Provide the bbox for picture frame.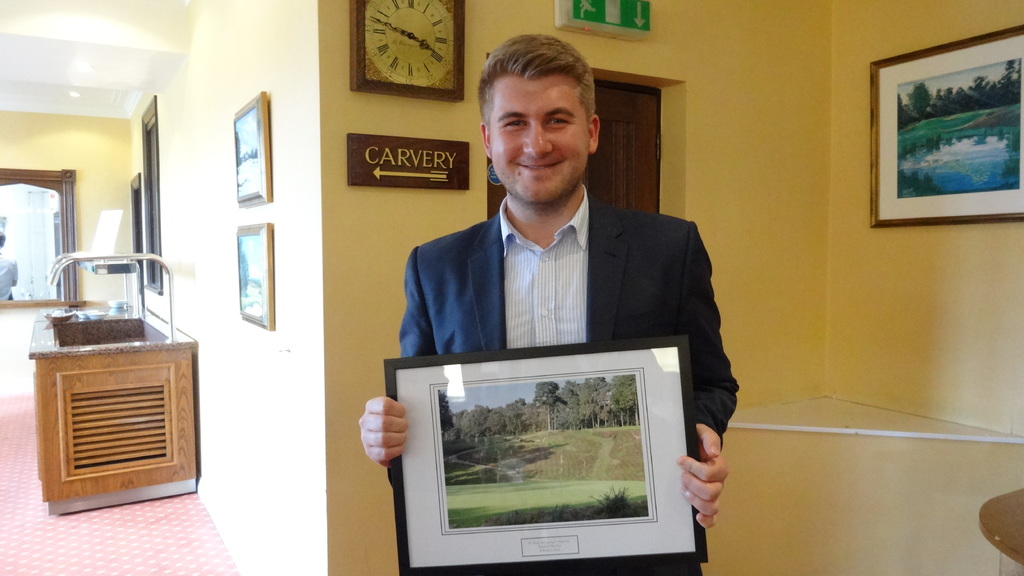
230:91:270:208.
